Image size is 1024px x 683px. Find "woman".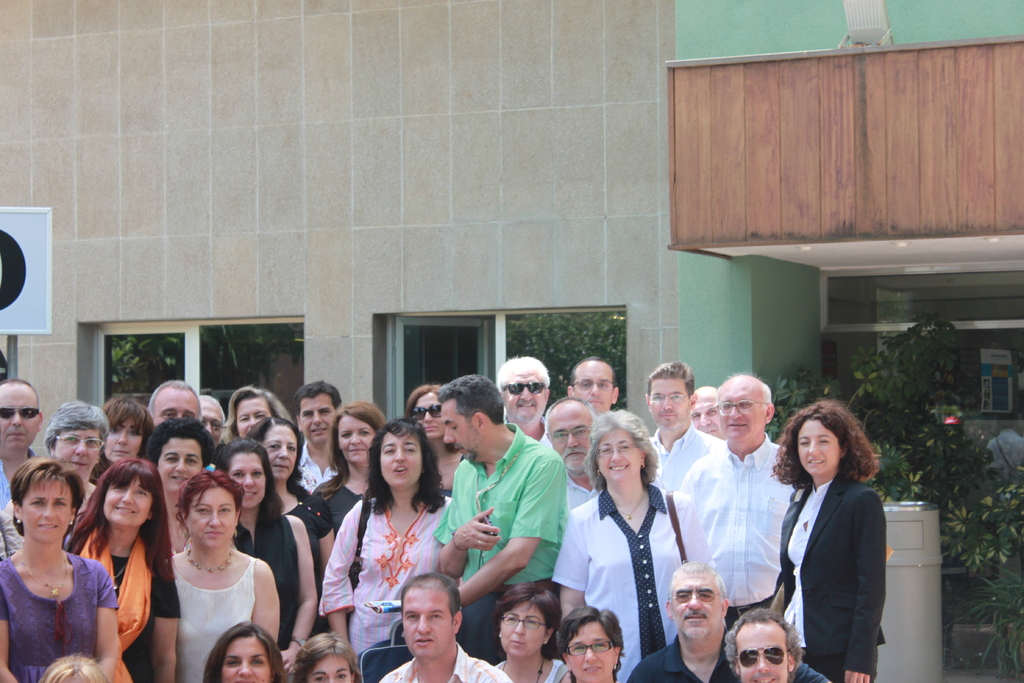
Rect(768, 395, 900, 682).
